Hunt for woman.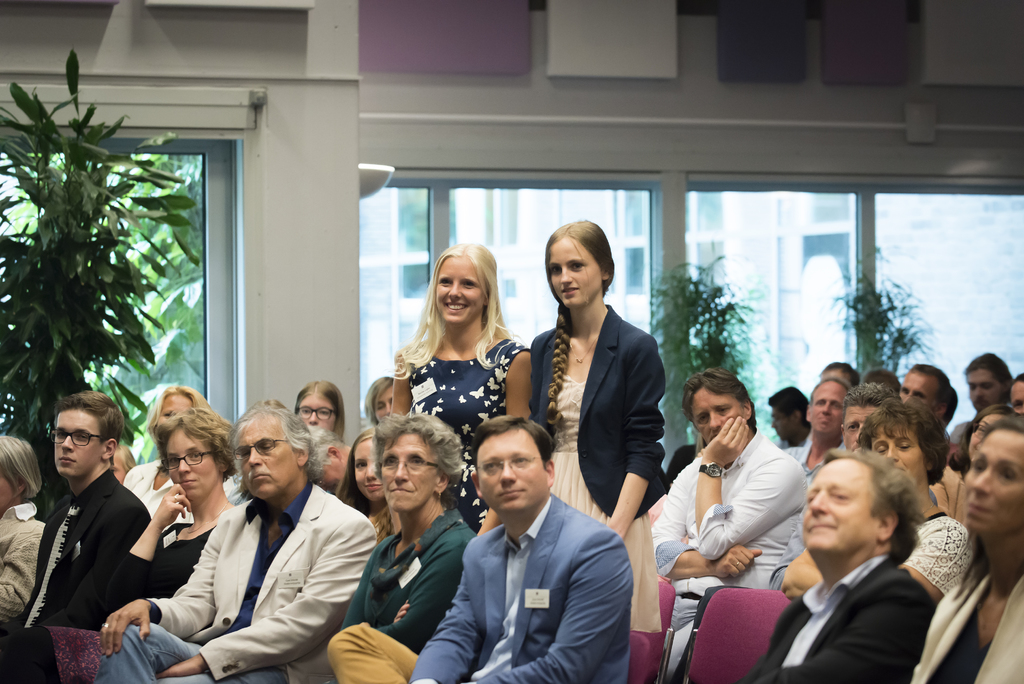
Hunted down at bbox(115, 380, 239, 532).
